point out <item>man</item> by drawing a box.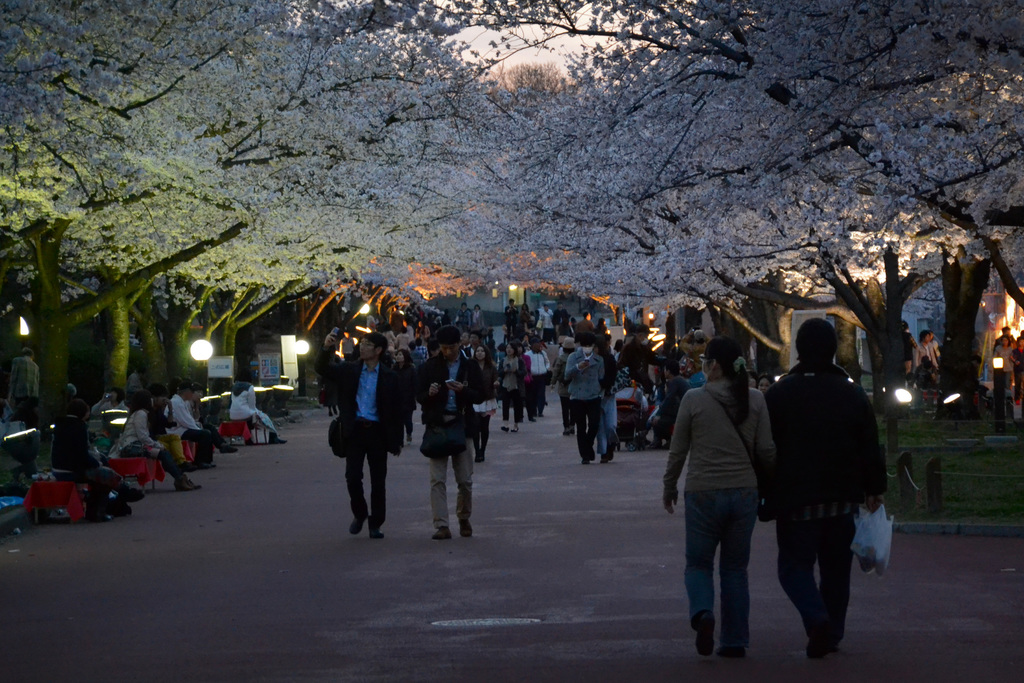
bbox=[992, 323, 1014, 353].
